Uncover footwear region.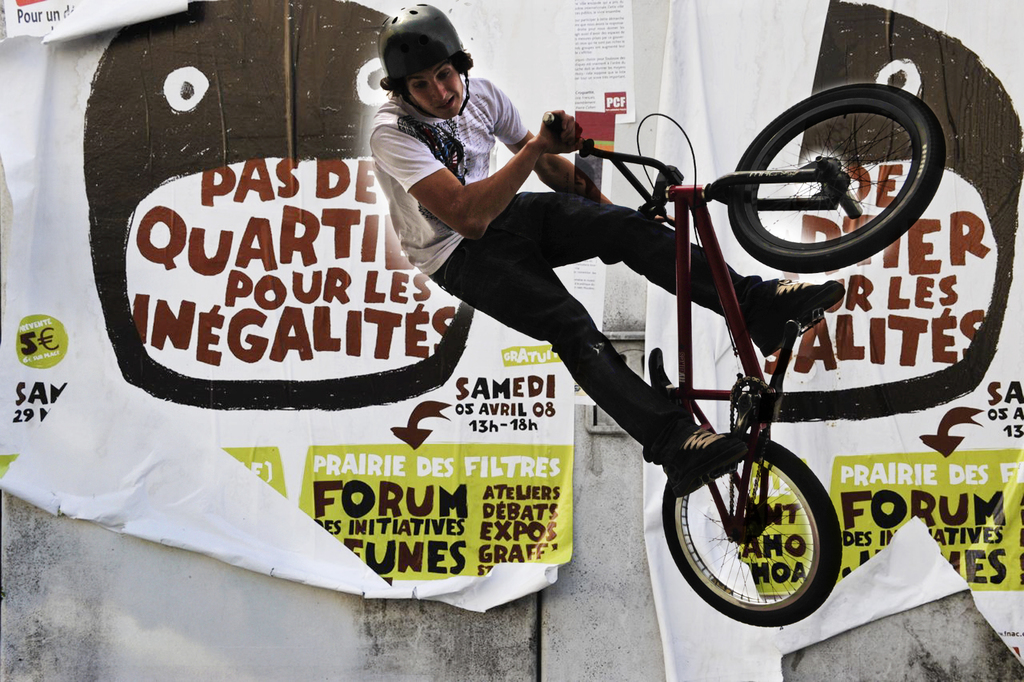
Uncovered: l=654, t=410, r=764, b=495.
